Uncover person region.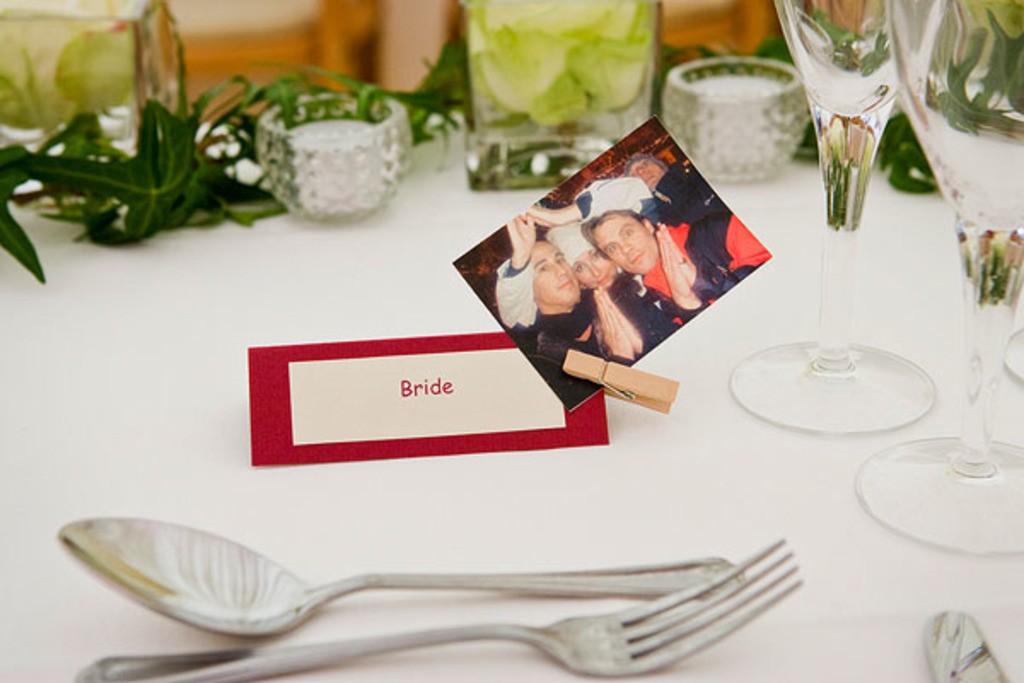
Uncovered: locate(514, 237, 649, 406).
